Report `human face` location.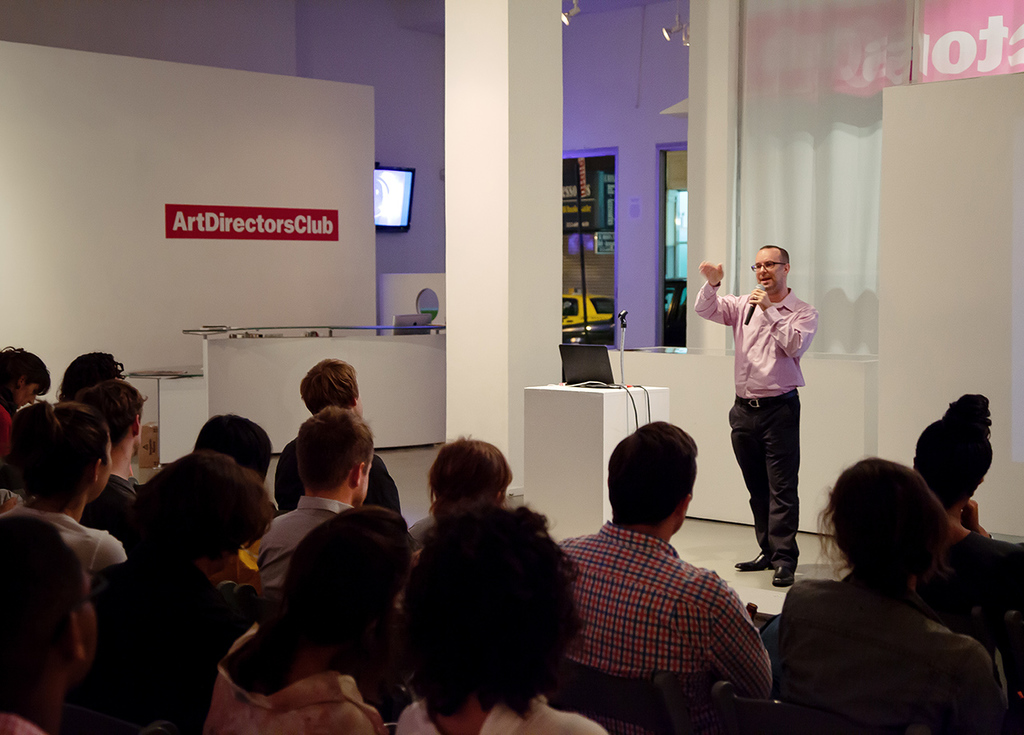
Report: BBox(754, 250, 785, 294).
